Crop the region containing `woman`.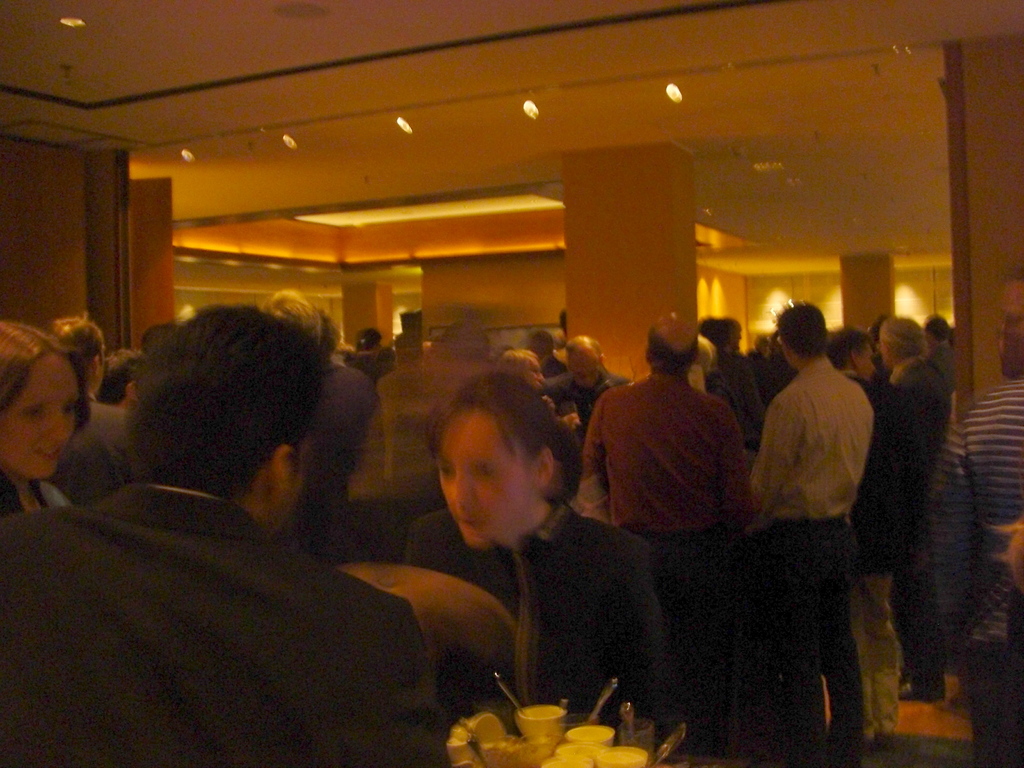
Crop region: (409,372,677,739).
